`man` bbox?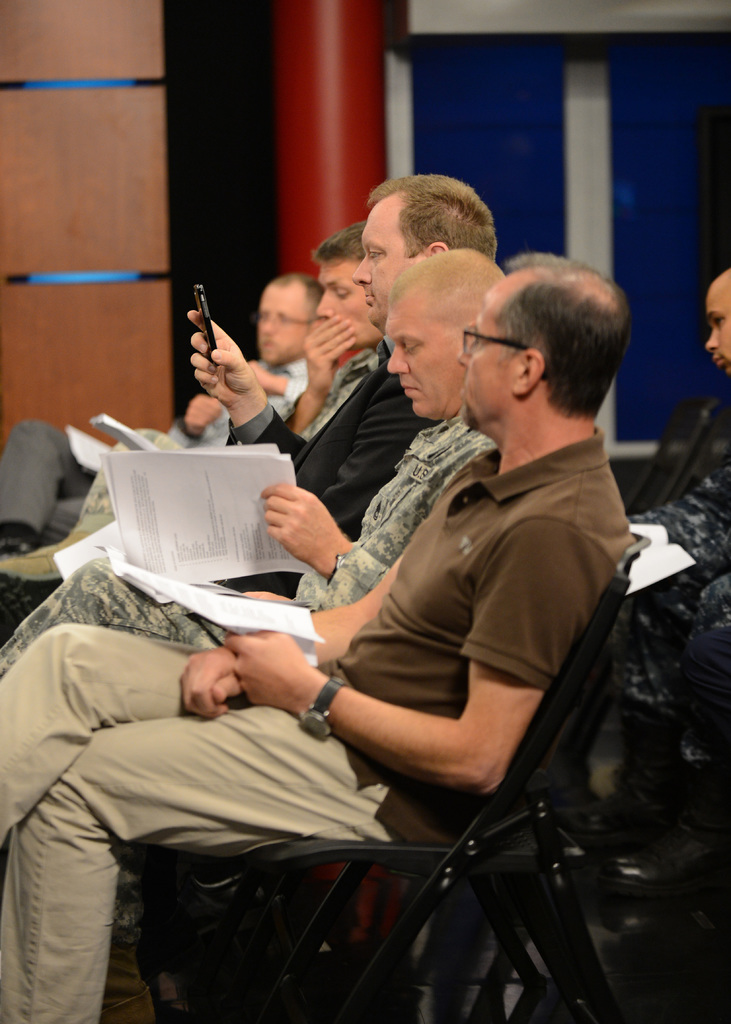
bbox=(0, 255, 636, 1022)
